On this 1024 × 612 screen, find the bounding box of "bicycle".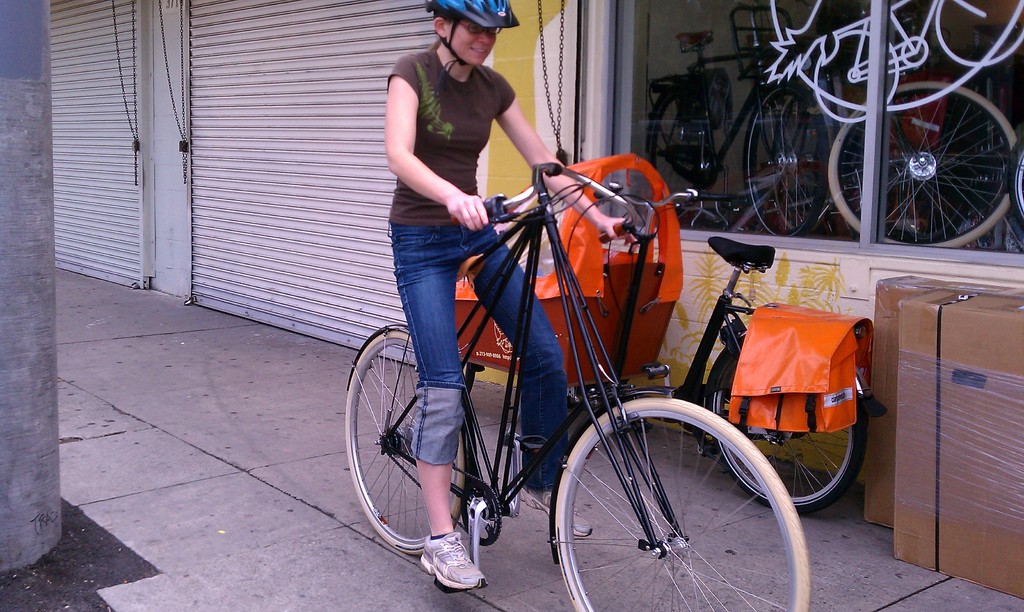
Bounding box: bbox=(639, 29, 826, 239).
